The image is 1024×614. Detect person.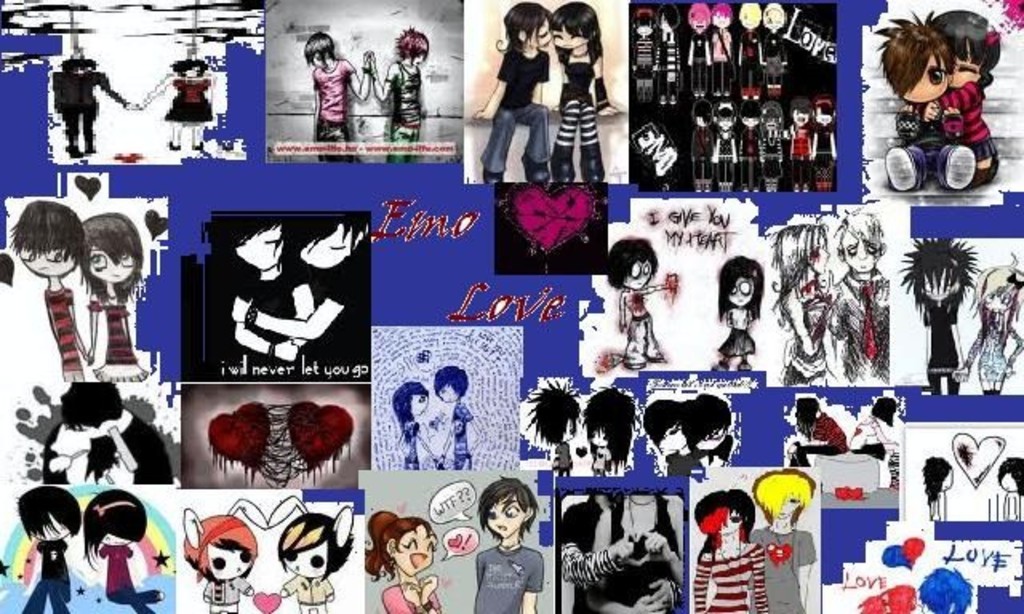
Detection: [917,454,955,518].
